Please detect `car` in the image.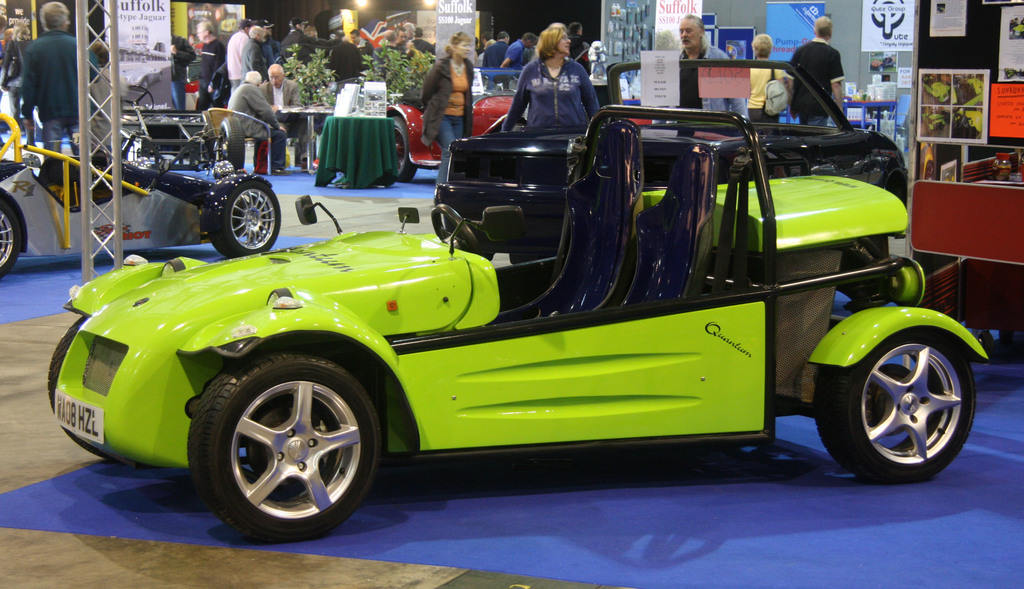
region(0, 109, 284, 278).
